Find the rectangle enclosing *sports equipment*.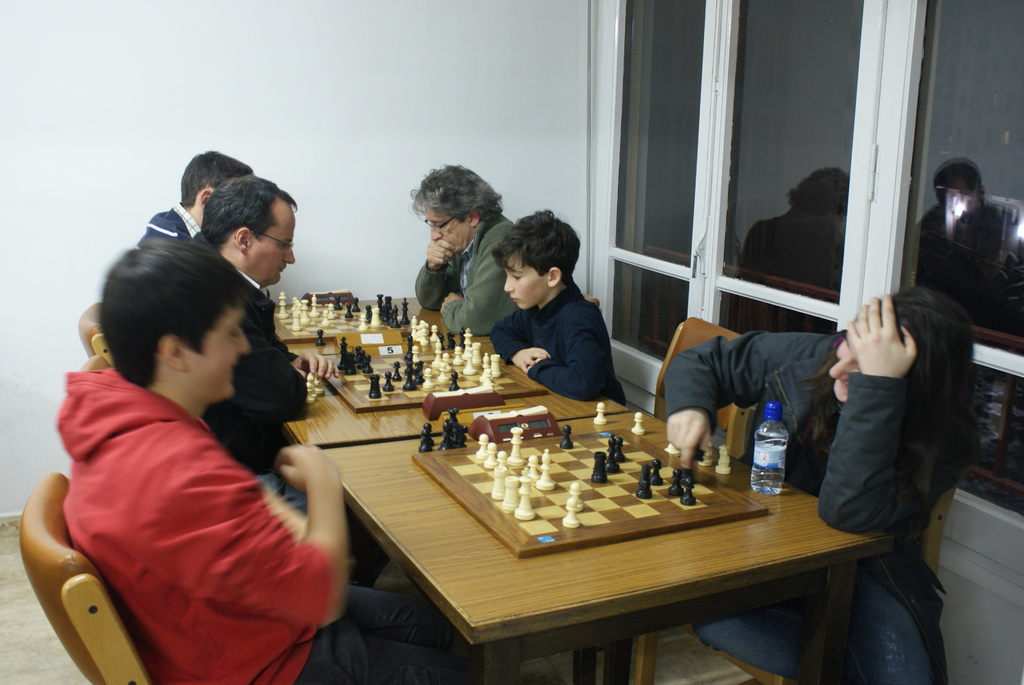
<region>311, 327, 326, 349</region>.
